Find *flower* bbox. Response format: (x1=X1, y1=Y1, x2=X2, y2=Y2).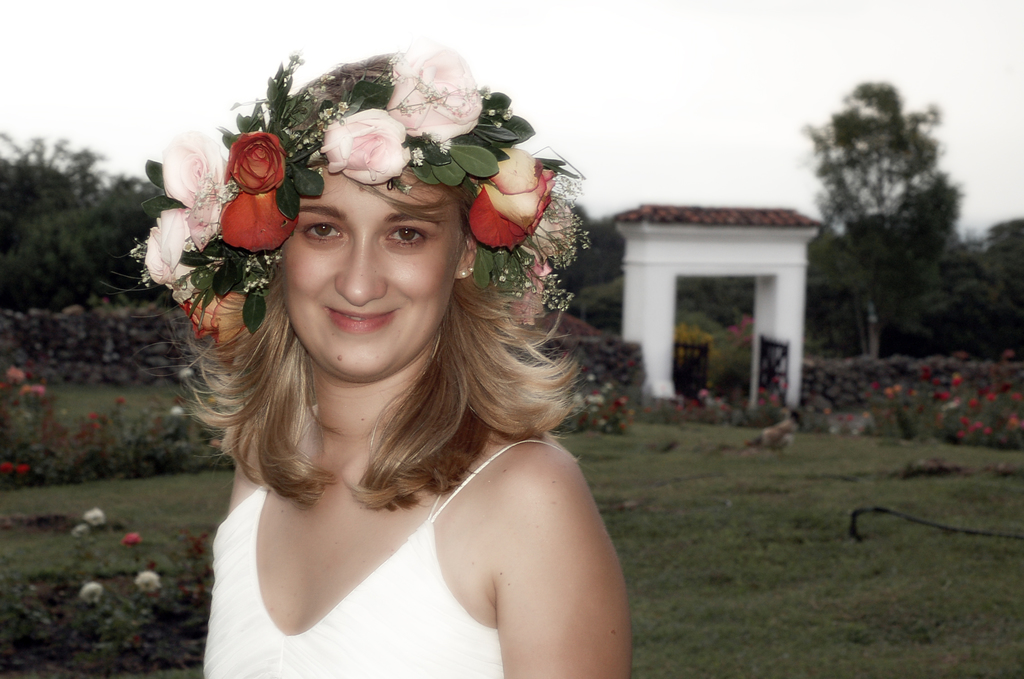
(x1=173, y1=564, x2=213, y2=596).
